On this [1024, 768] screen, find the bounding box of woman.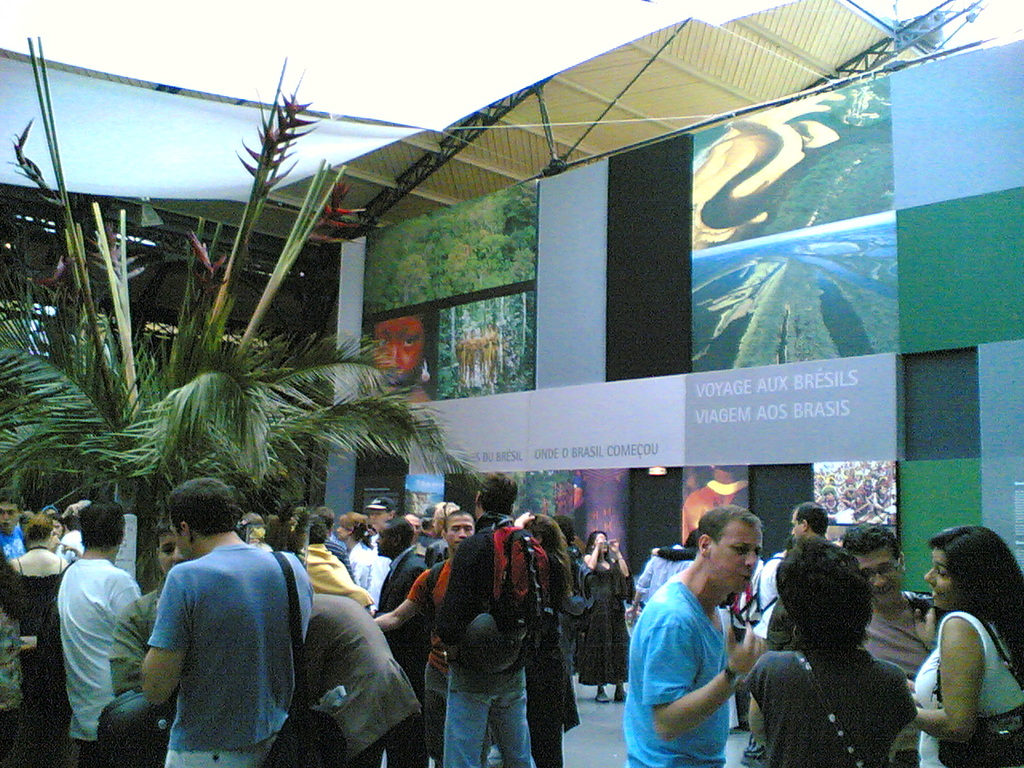
Bounding box: x1=582, y1=529, x2=636, y2=702.
